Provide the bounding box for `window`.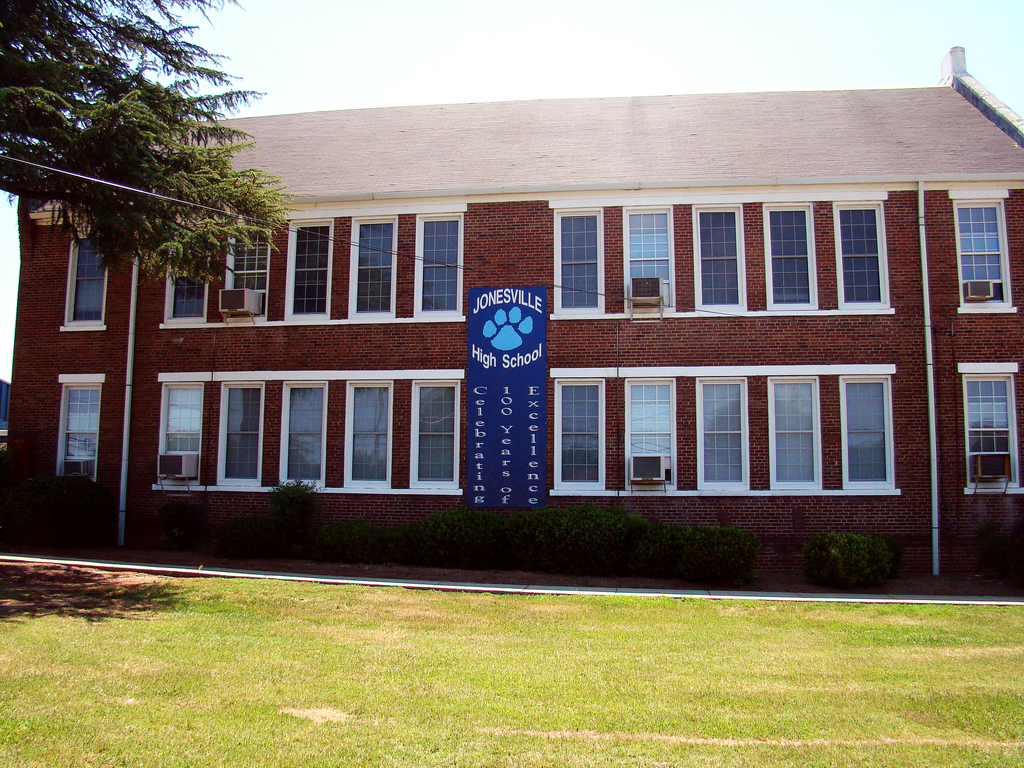
left=953, top=364, right=1023, bottom=491.
